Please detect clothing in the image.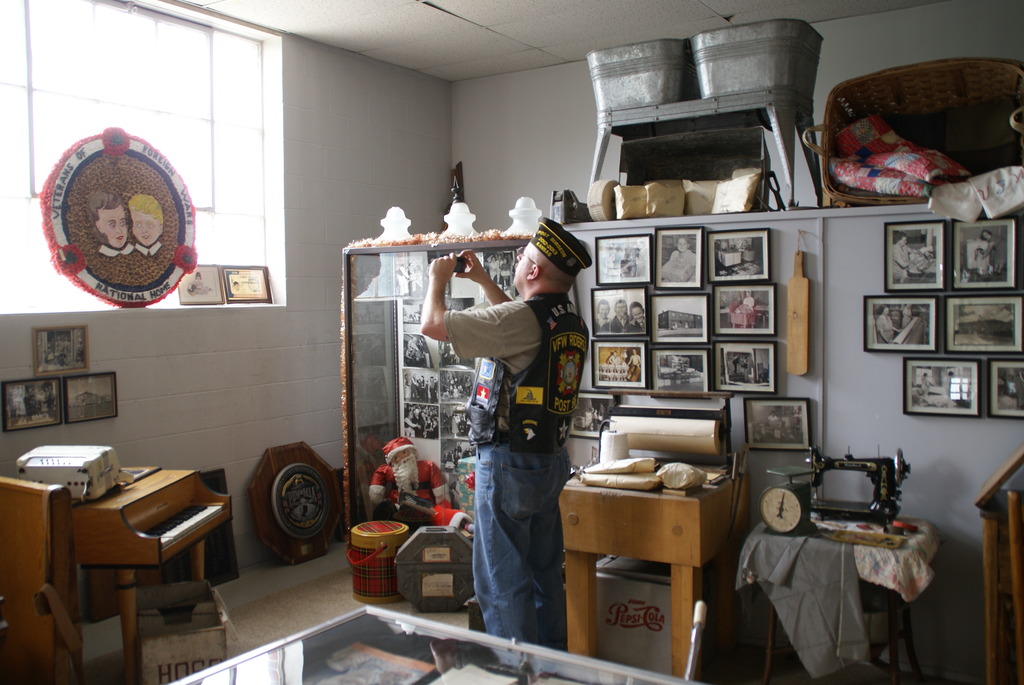
<region>453, 262, 577, 642</region>.
